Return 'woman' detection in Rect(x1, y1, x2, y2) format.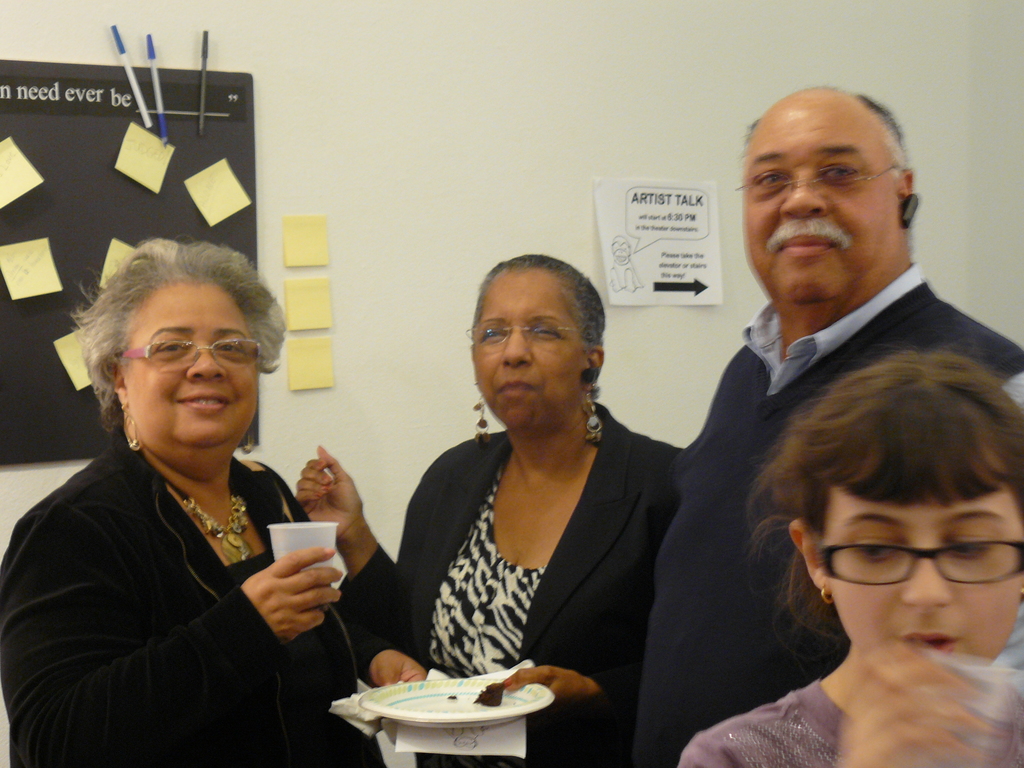
Rect(678, 344, 1023, 767).
